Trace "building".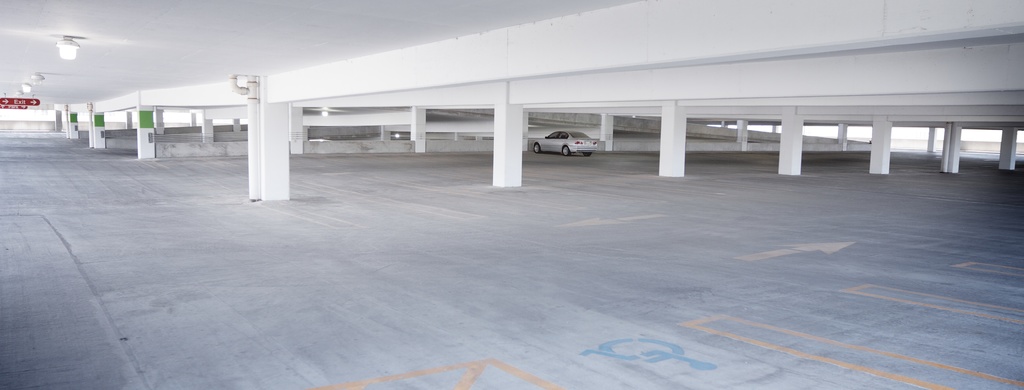
Traced to [0, 0, 1023, 389].
